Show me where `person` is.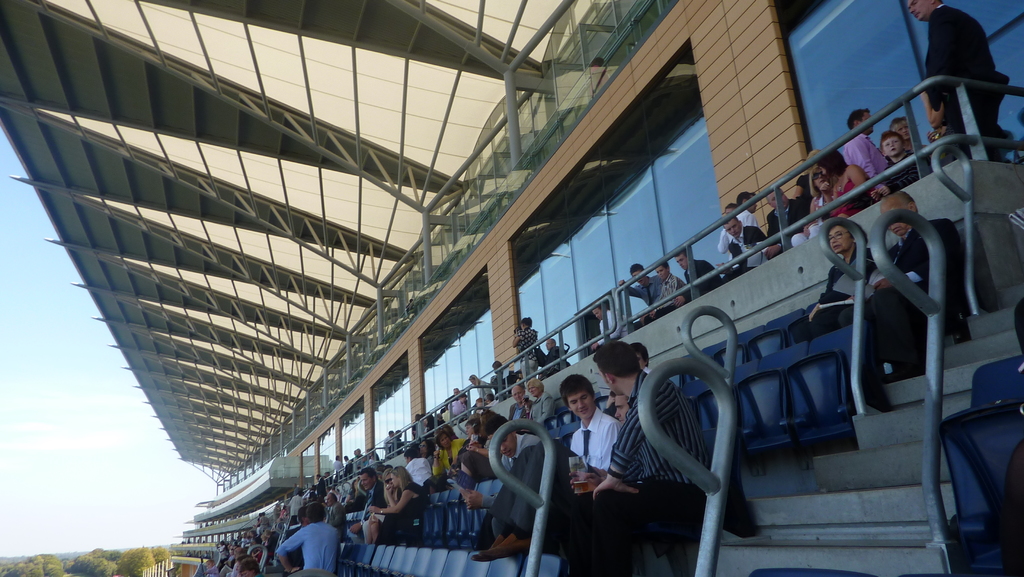
`person` is at locate(837, 104, 886, 187).
